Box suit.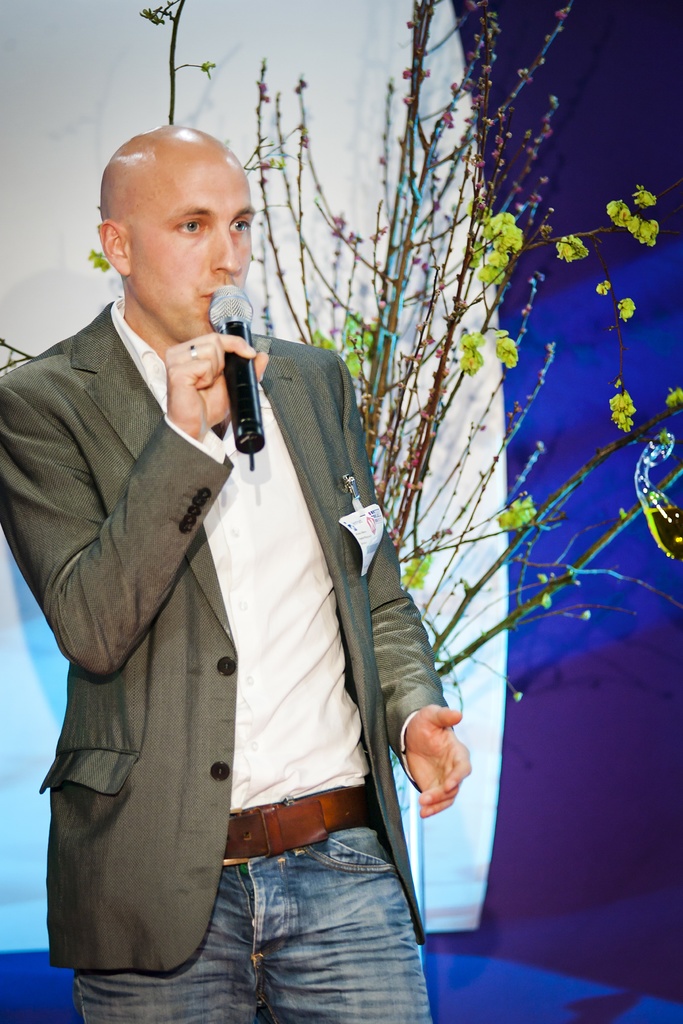
select_region(0, 294, 453, 972).
